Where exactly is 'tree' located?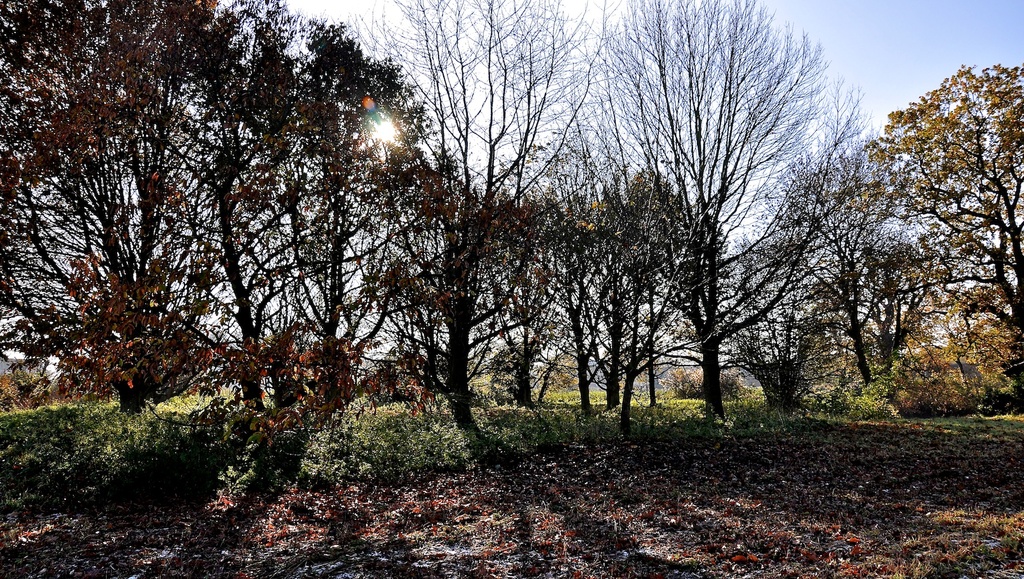
Its bounding box is <box>543,158,714,423</box>.
